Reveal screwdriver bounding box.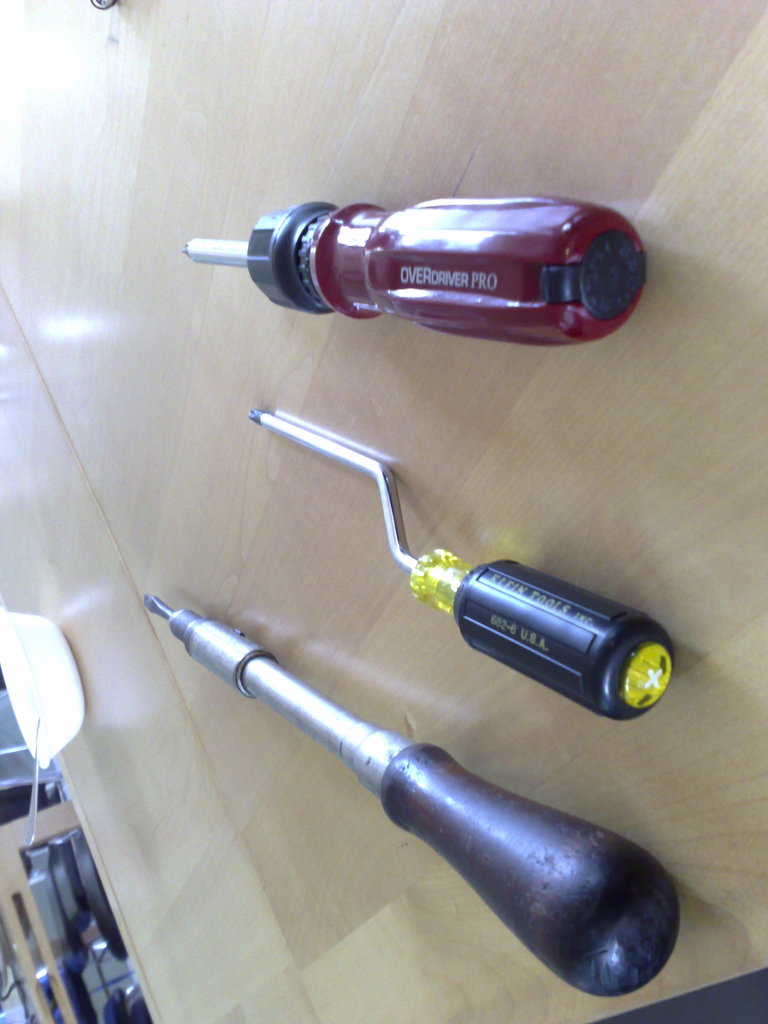
Revealed: box=[142, 595, 675, 1001].
